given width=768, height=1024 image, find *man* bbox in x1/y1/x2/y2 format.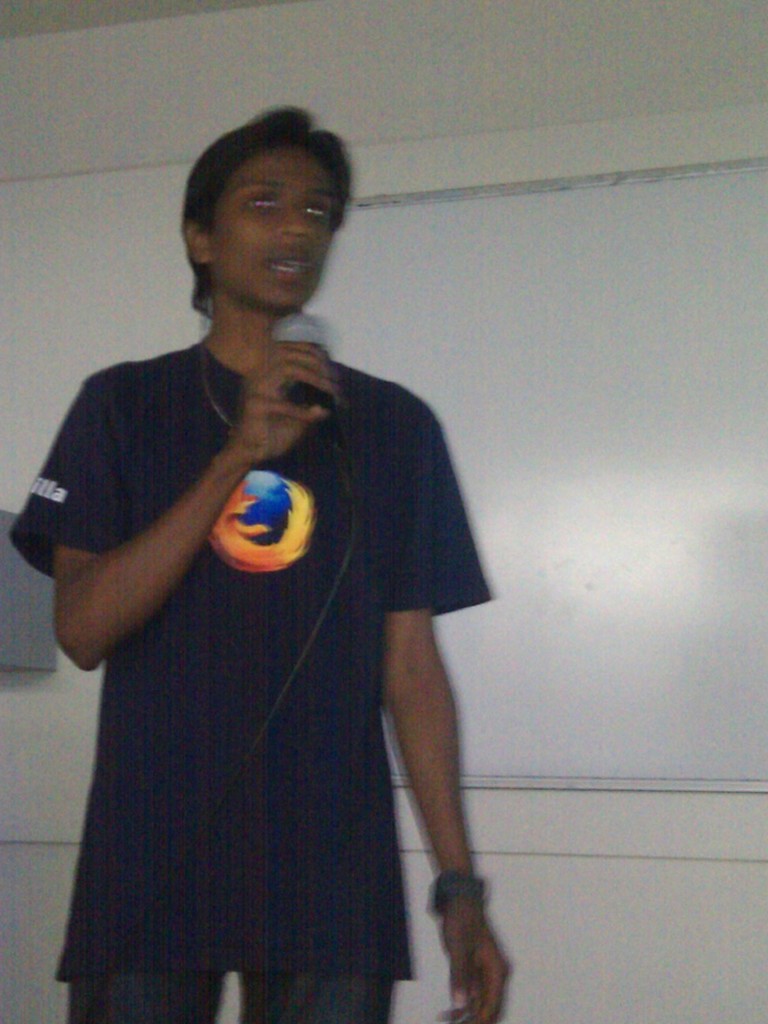
11/104/489/1023.
